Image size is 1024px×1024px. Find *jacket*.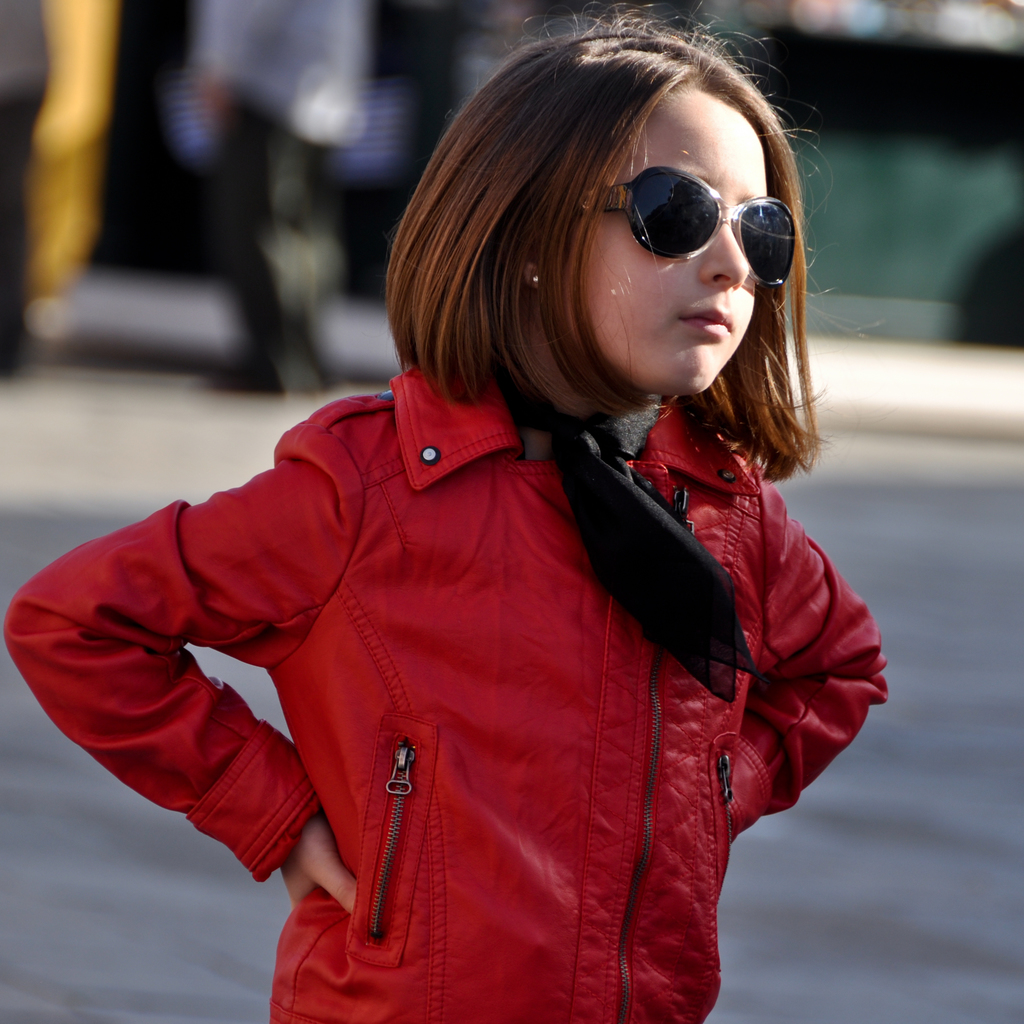
x1=2 y1=360 x2=892 y2=1023.
